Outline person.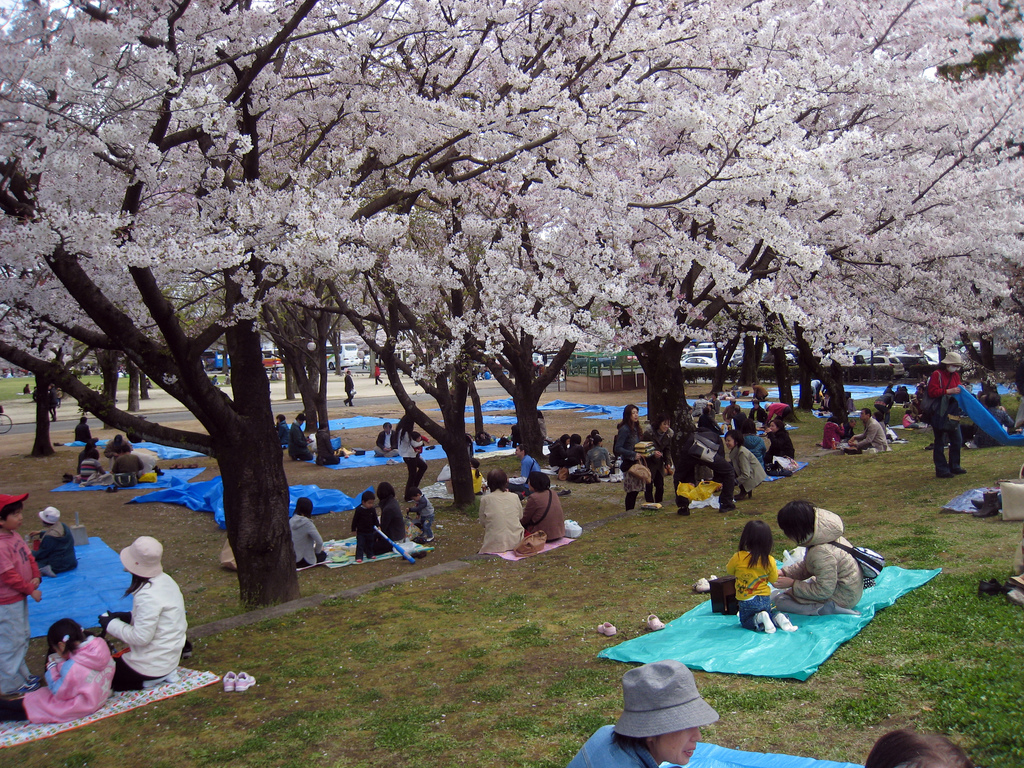
Outline: [721, 401, 742, 426].
